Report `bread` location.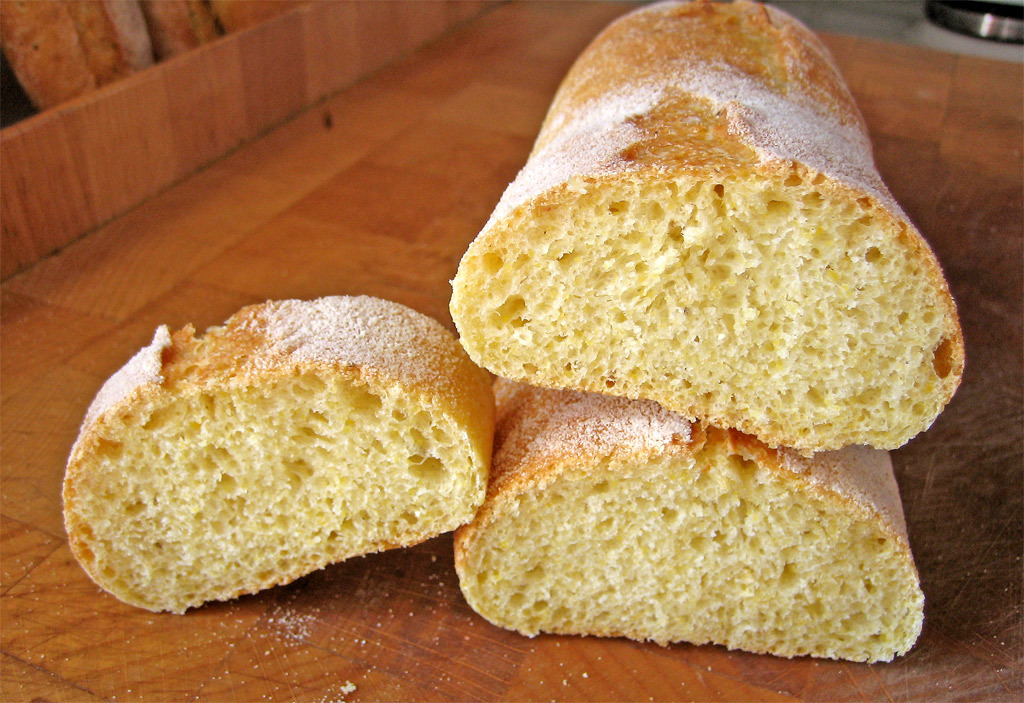
Report: 449:0:967:453.
